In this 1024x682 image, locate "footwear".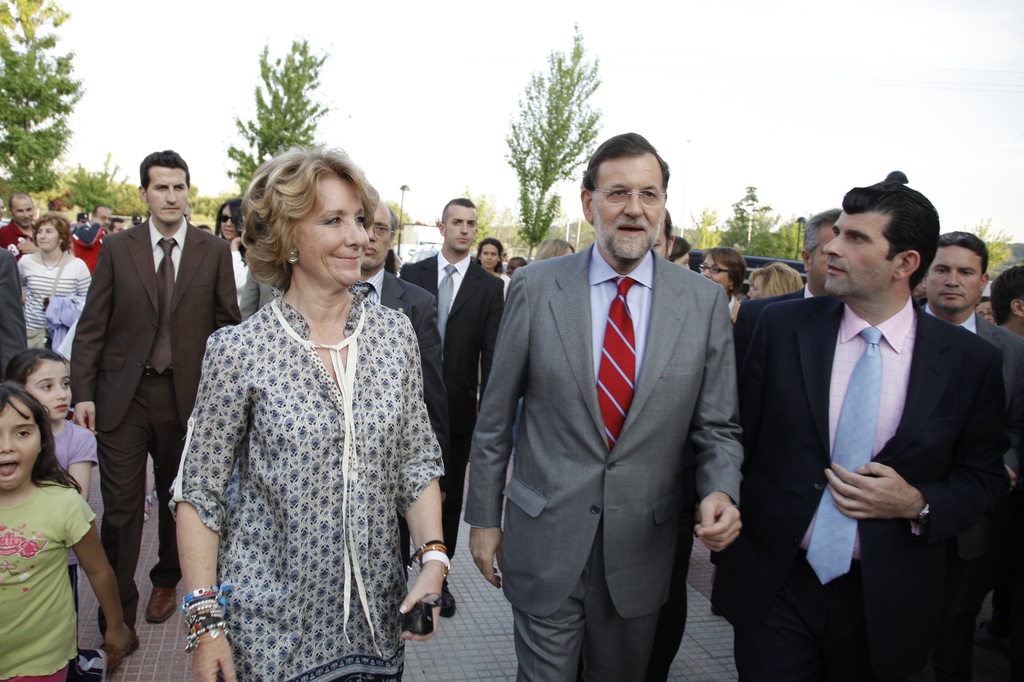
Bounding box: crop(148, 585, 179, 622).
